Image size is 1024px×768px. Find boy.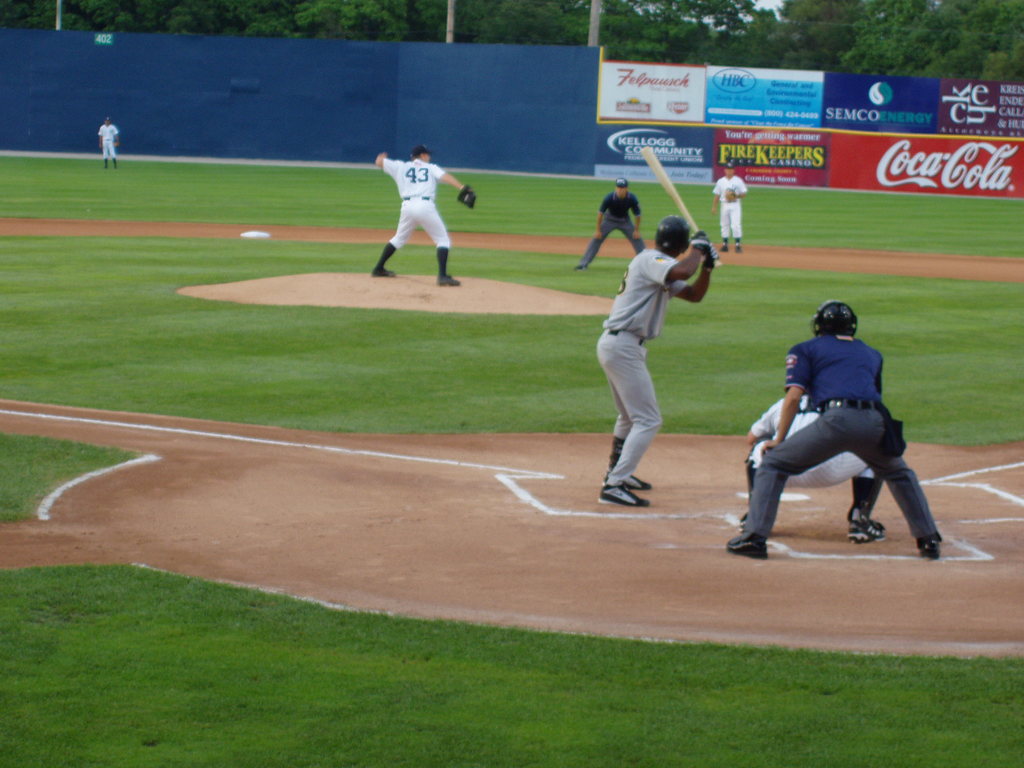
bbox(374, 143, 478, 285).
